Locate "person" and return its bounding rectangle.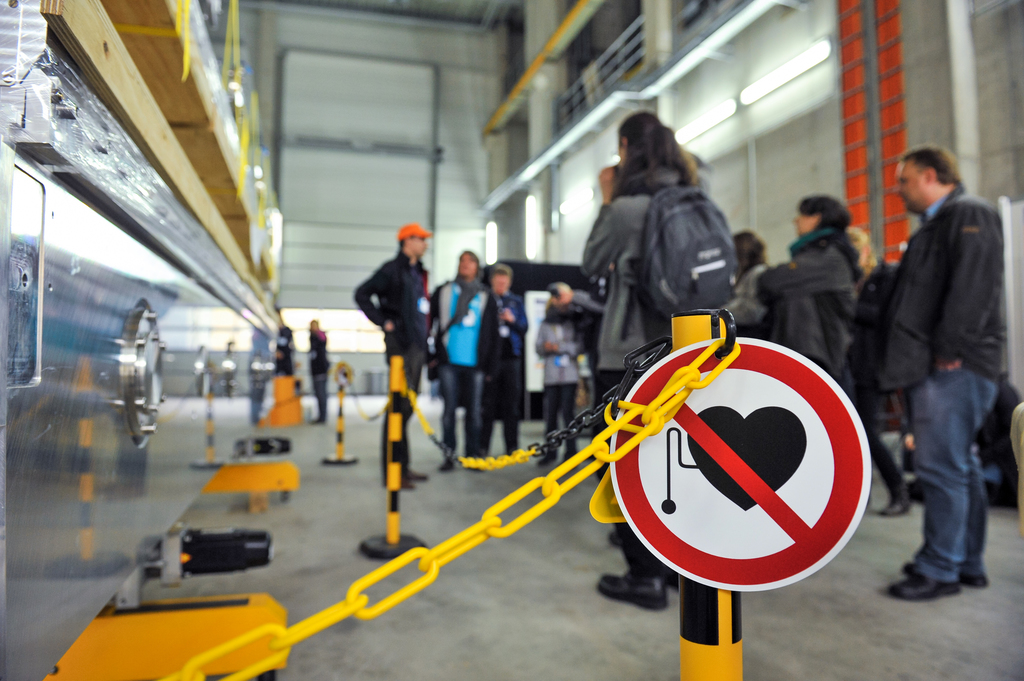
<box>356,196,442,508</box>.
